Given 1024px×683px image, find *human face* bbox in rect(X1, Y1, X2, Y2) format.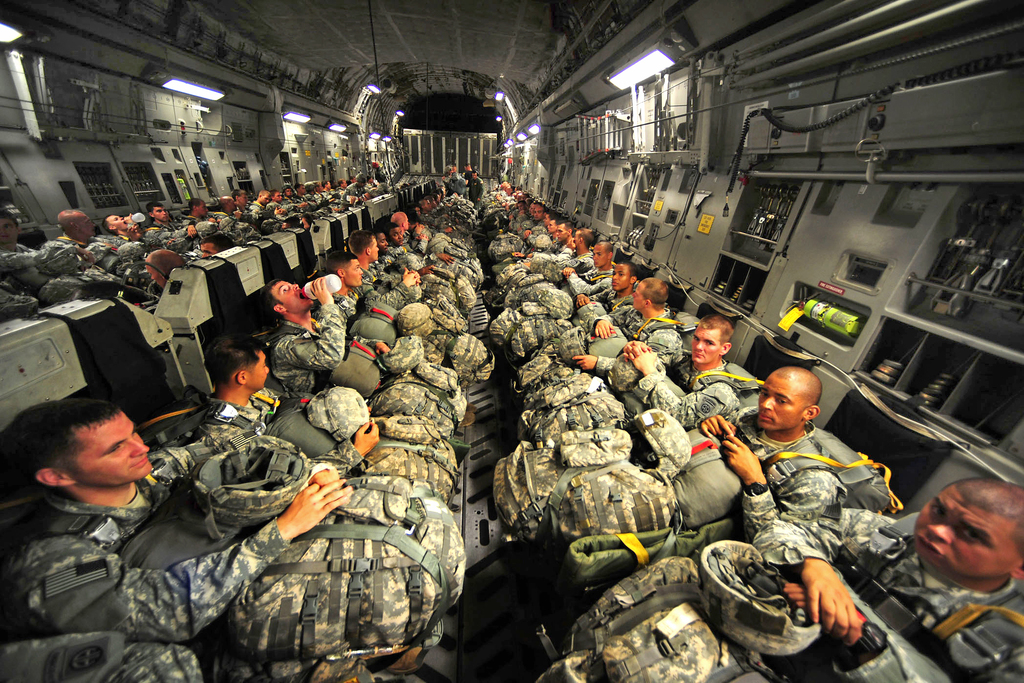
rect(278, 277, 310, 309).
